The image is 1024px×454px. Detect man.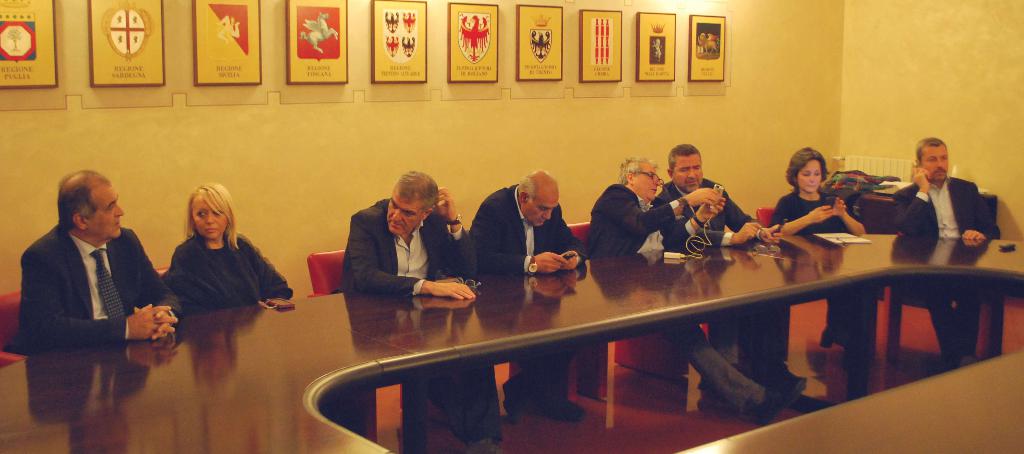
Detection: BBox(579, 151, 793, 427).
